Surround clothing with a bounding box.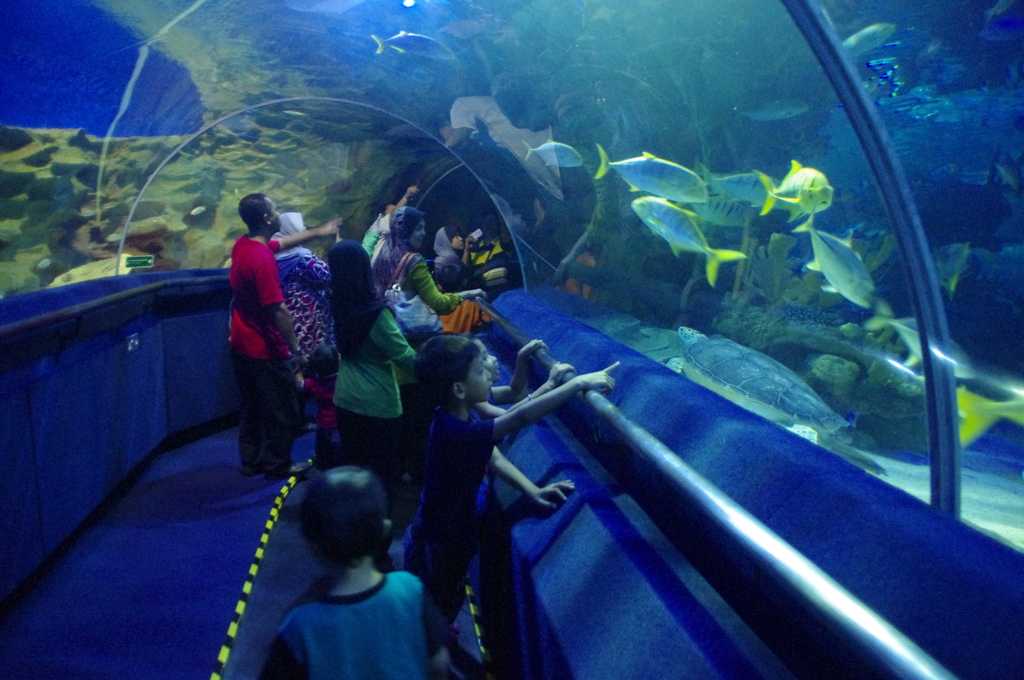
[396, 410, 494, 614].
